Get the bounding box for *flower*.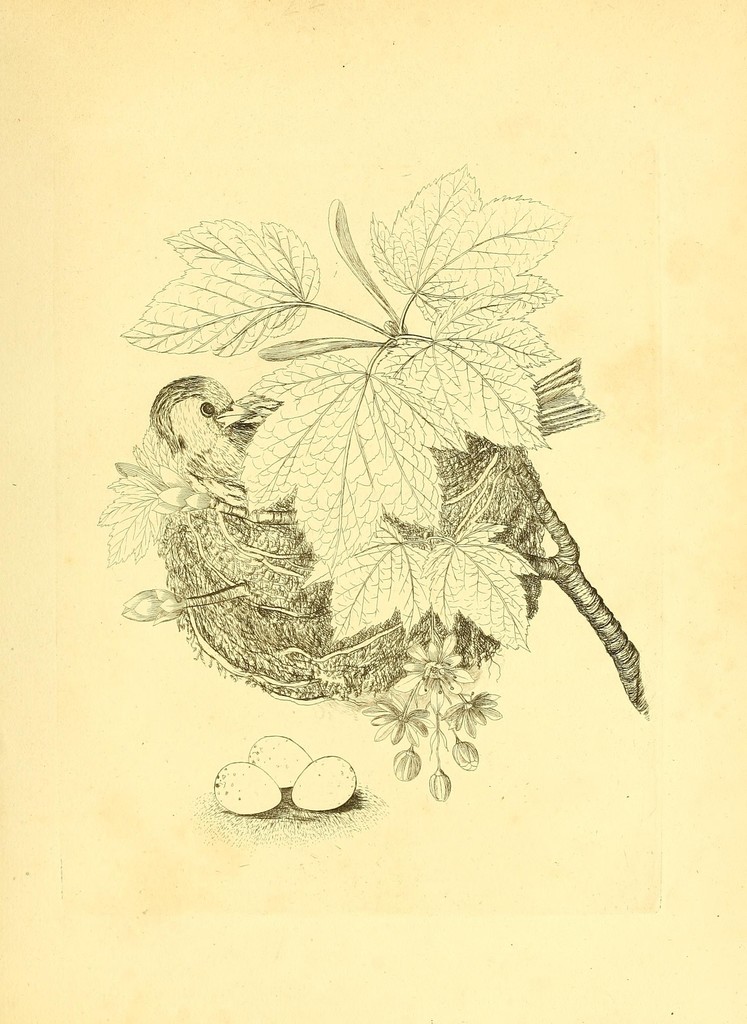
(364, 685, 439, 755).
